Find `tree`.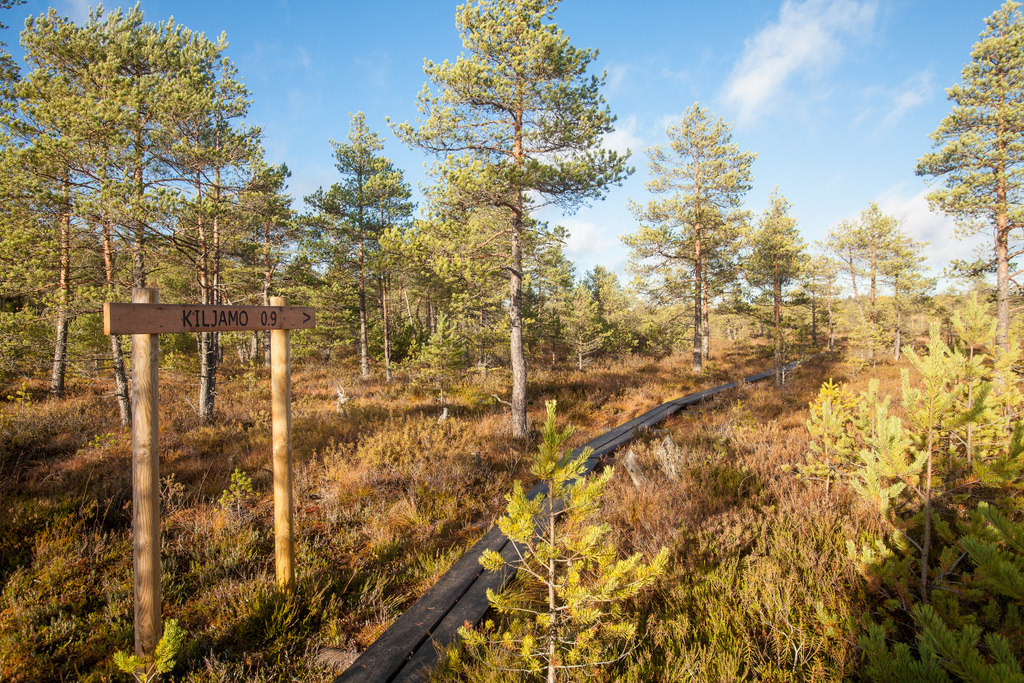
(x1=476, y1=399, x2=659, y2=682).
